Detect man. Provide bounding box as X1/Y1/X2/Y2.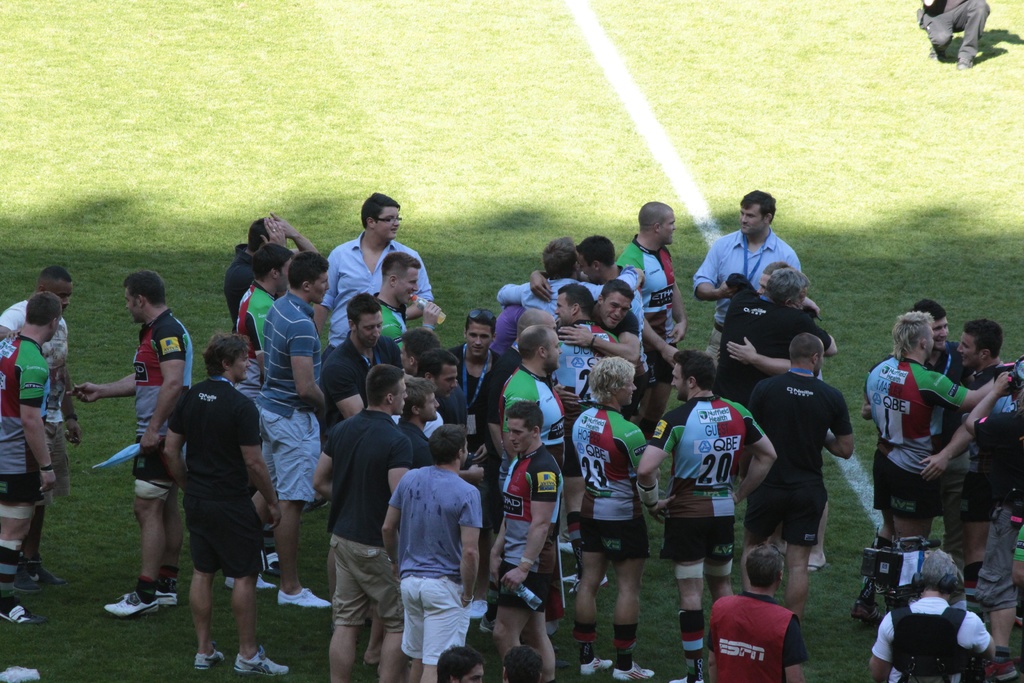
965/352/1023/677.
